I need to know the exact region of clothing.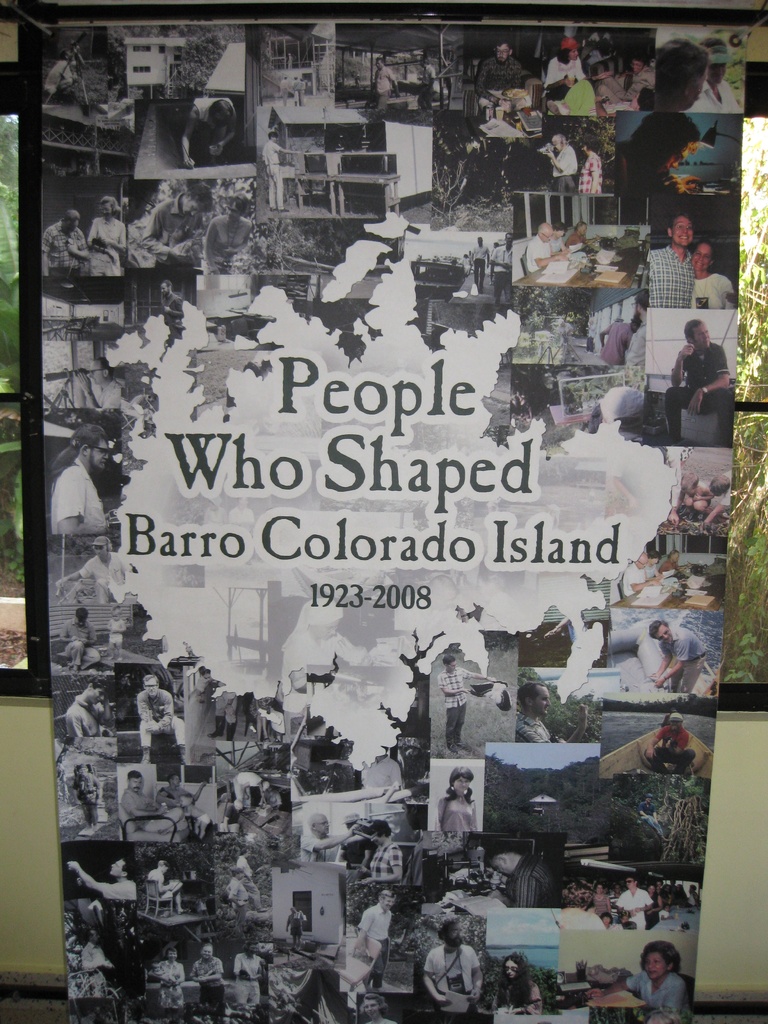
Region: 533/232/554/272.
